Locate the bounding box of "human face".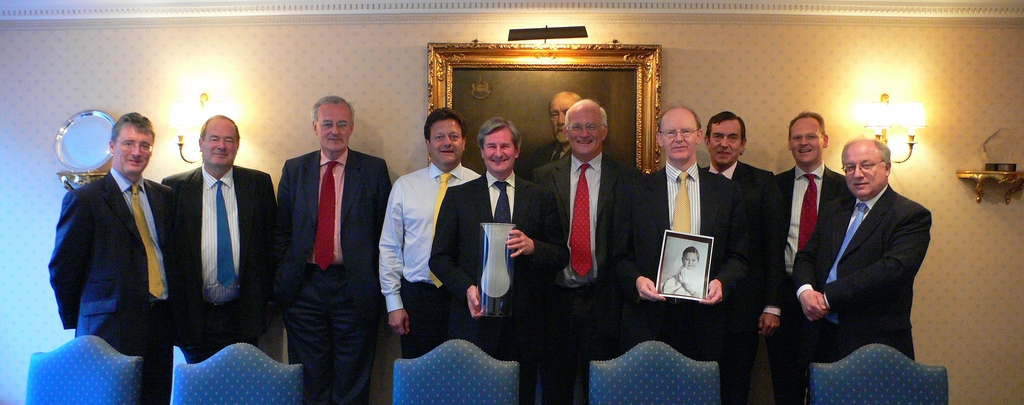
Bounding box: <region>433, 115, 467, 163</region>.
